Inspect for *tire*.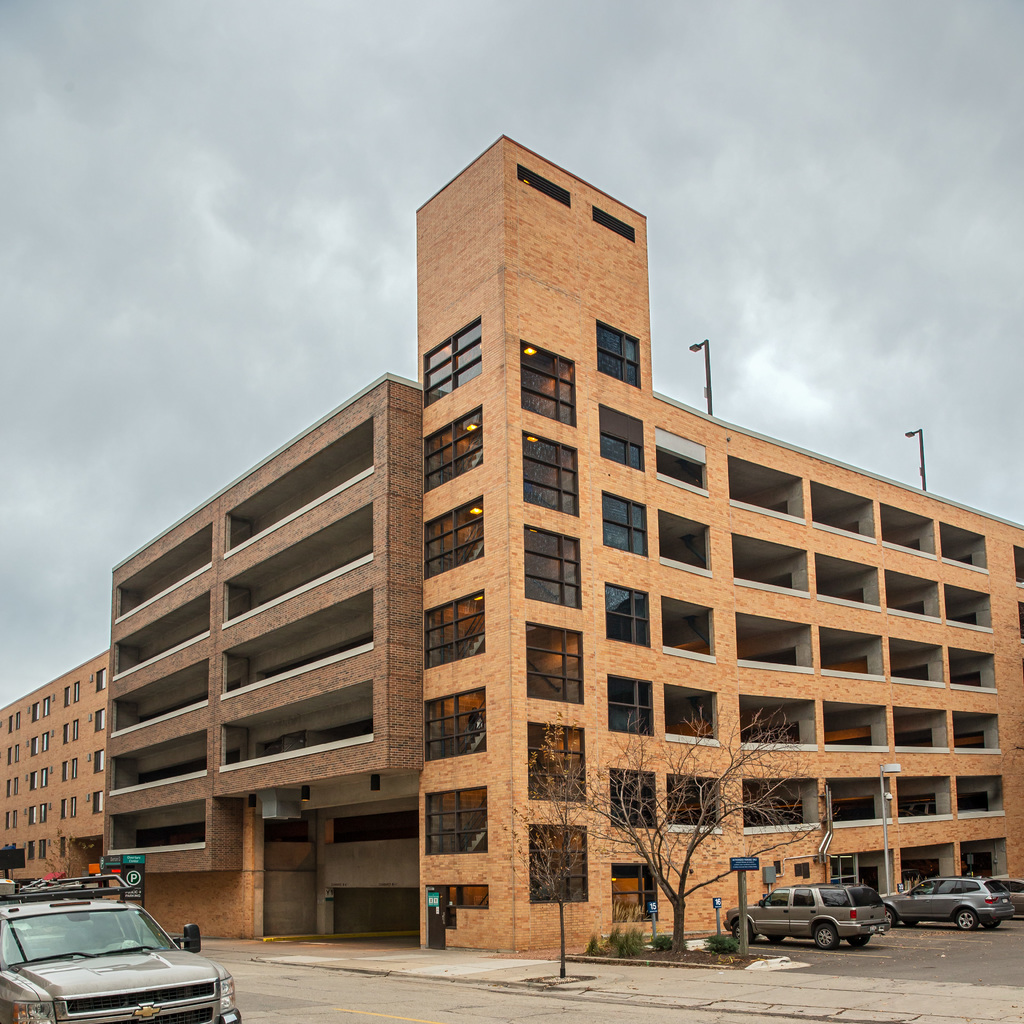
Inspection: 851/932/872/949.
